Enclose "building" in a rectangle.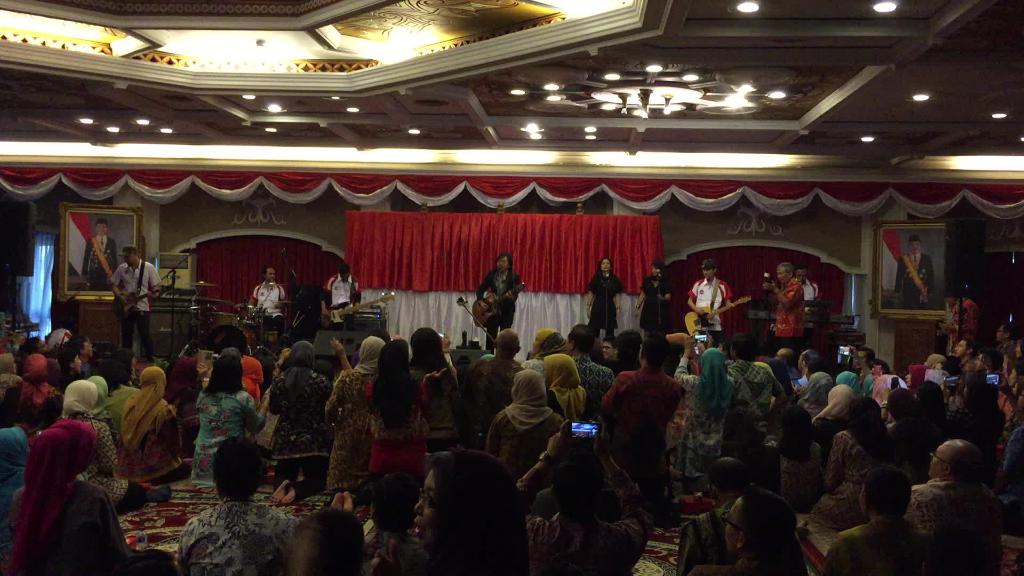
x1=0 y1=0 x2=1023 y2=575.
